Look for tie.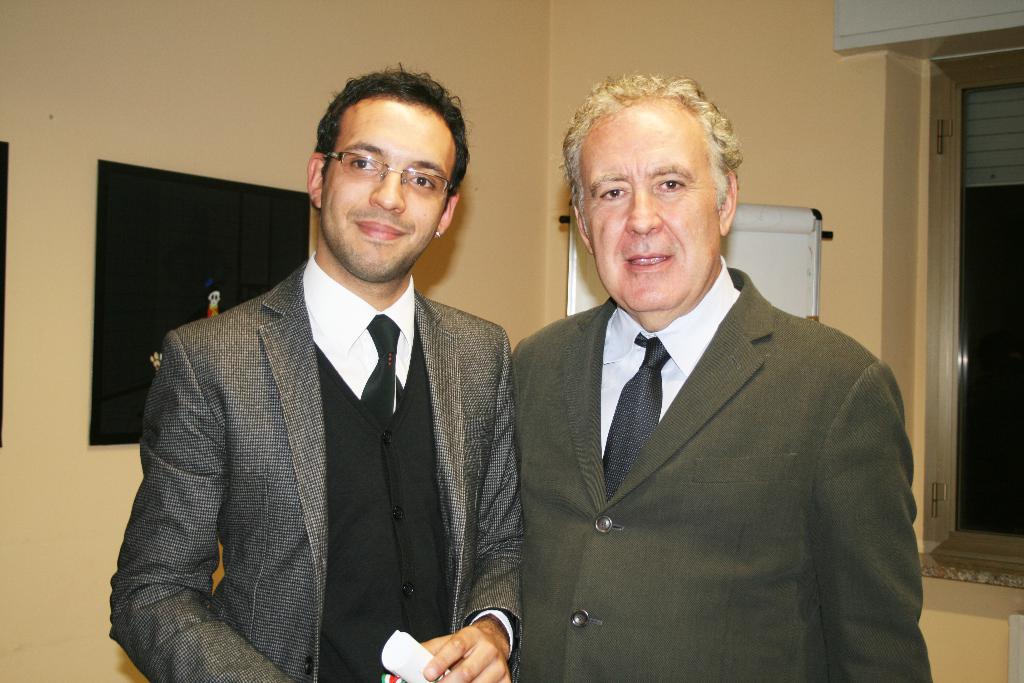
Found: {"x1": 600, "y1": 329, "x2": 671, "y2": 499}.
